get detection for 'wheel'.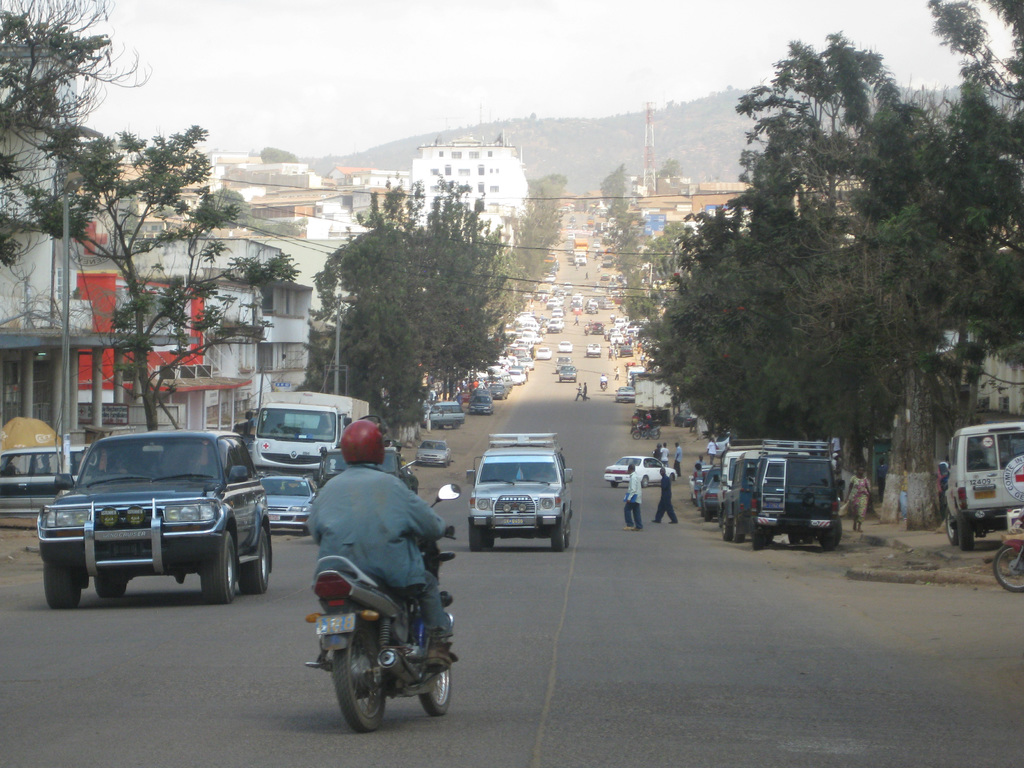
Detection: 303 527 309 536.
